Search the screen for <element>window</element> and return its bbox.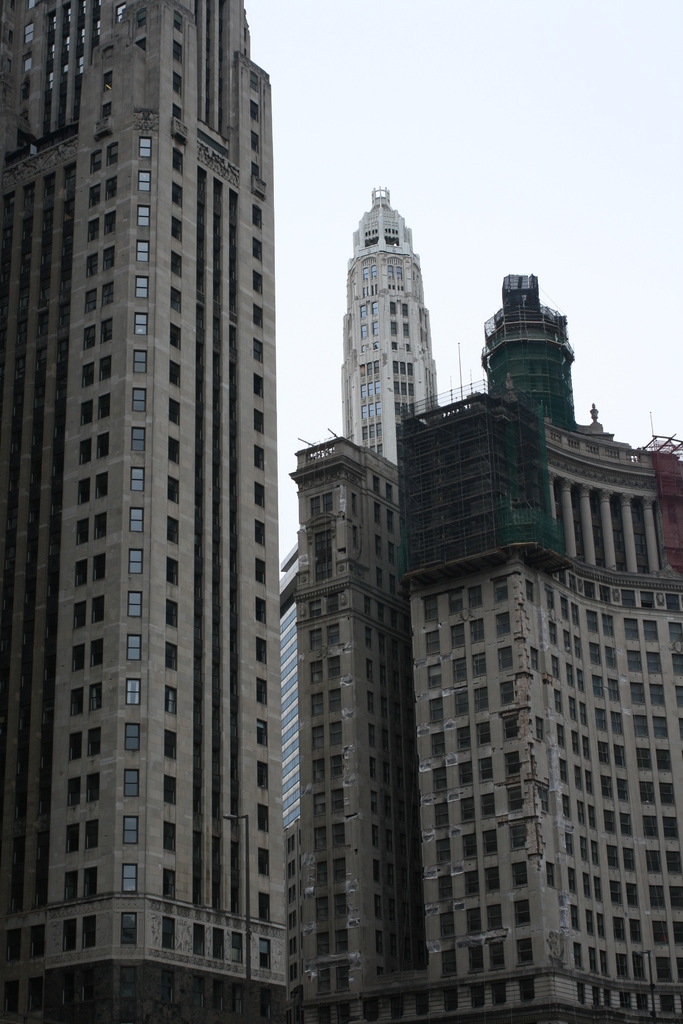
Found: <box>599,584,611,602</box>.
